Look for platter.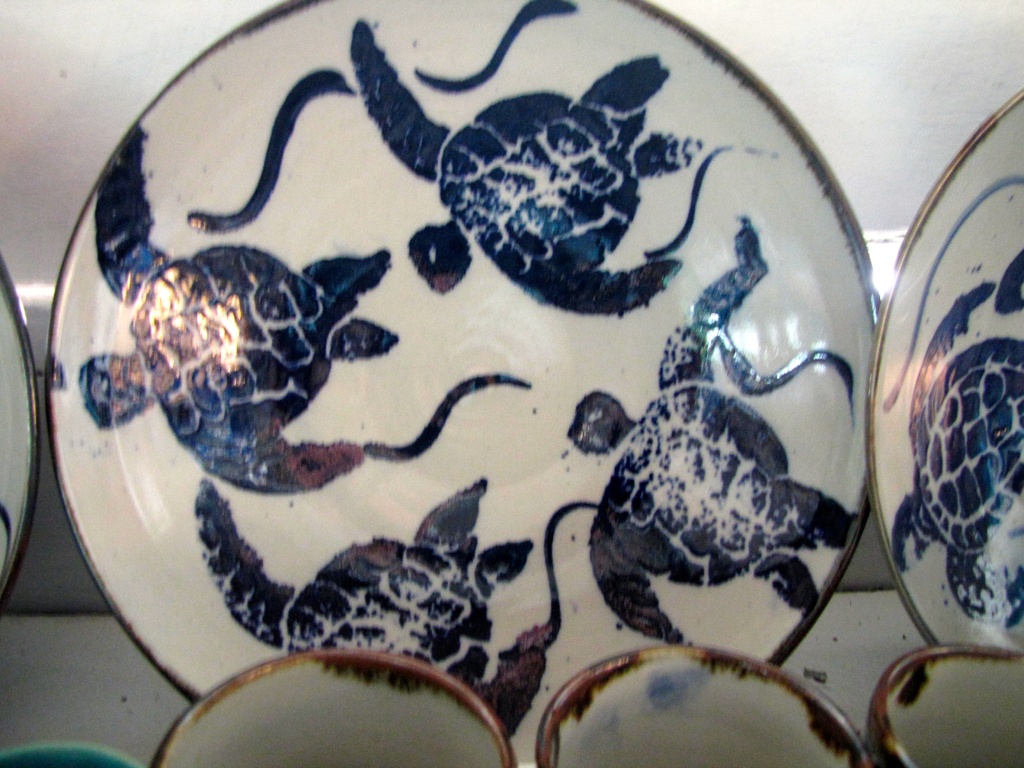
Found: x1=867 y1=84 x2=1023 y2=644.
